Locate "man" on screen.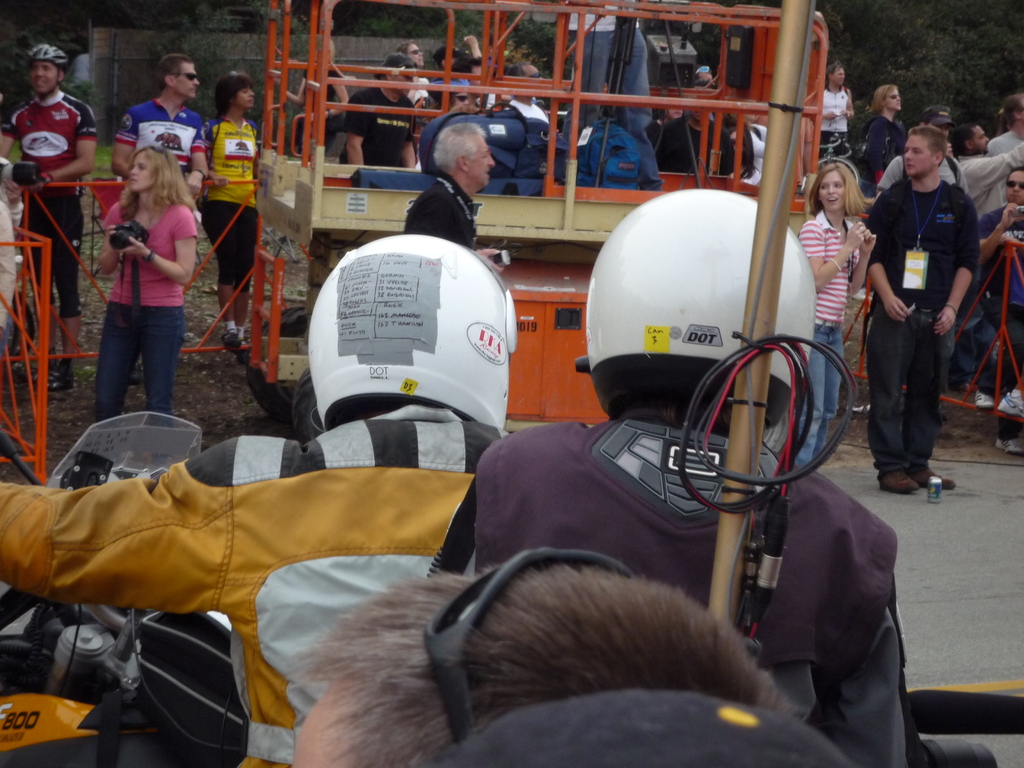
On screen at [left=282, top=547, right=781, bottom=767].
